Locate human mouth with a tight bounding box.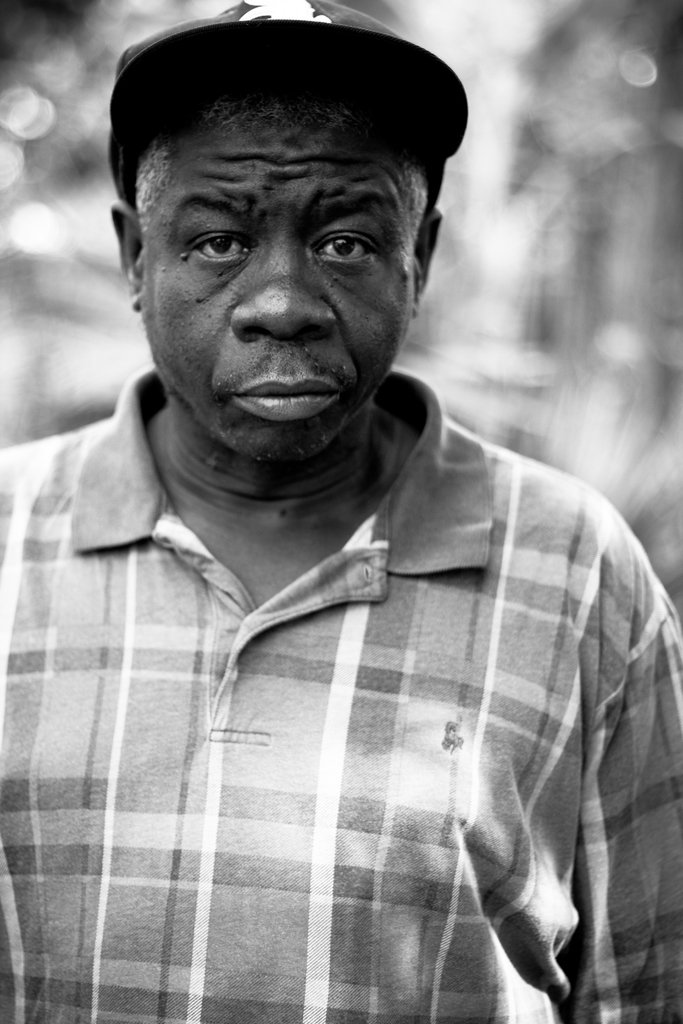
[x1=226, y1=376, x2=336, y2=422].
